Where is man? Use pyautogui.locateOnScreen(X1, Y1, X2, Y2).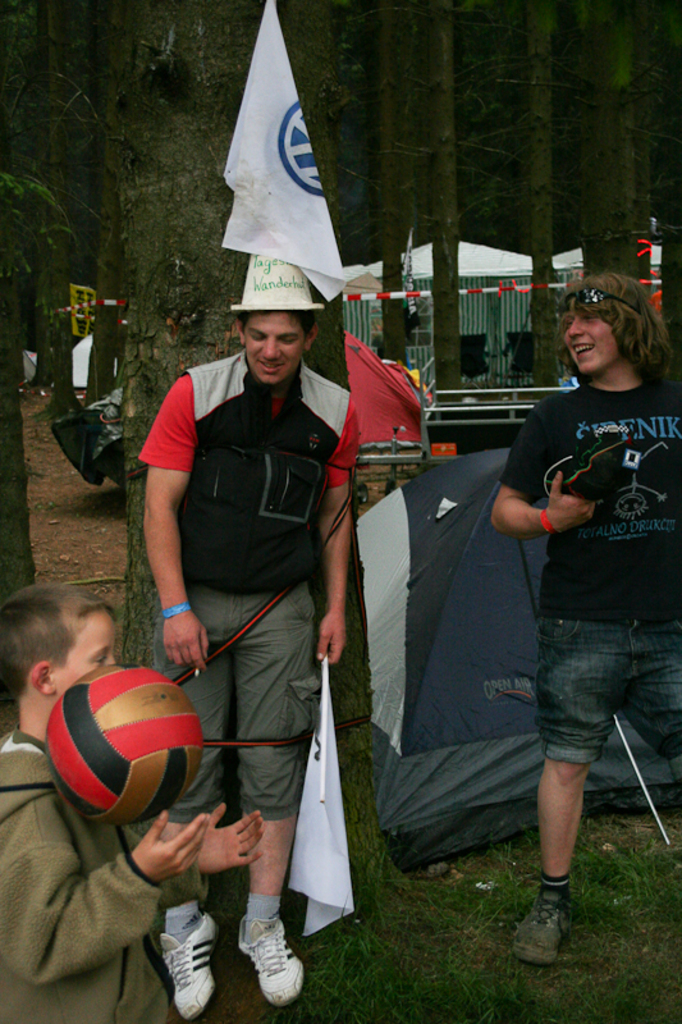
pyautogui.locateOnScreen(488, 264, 681, 970).
